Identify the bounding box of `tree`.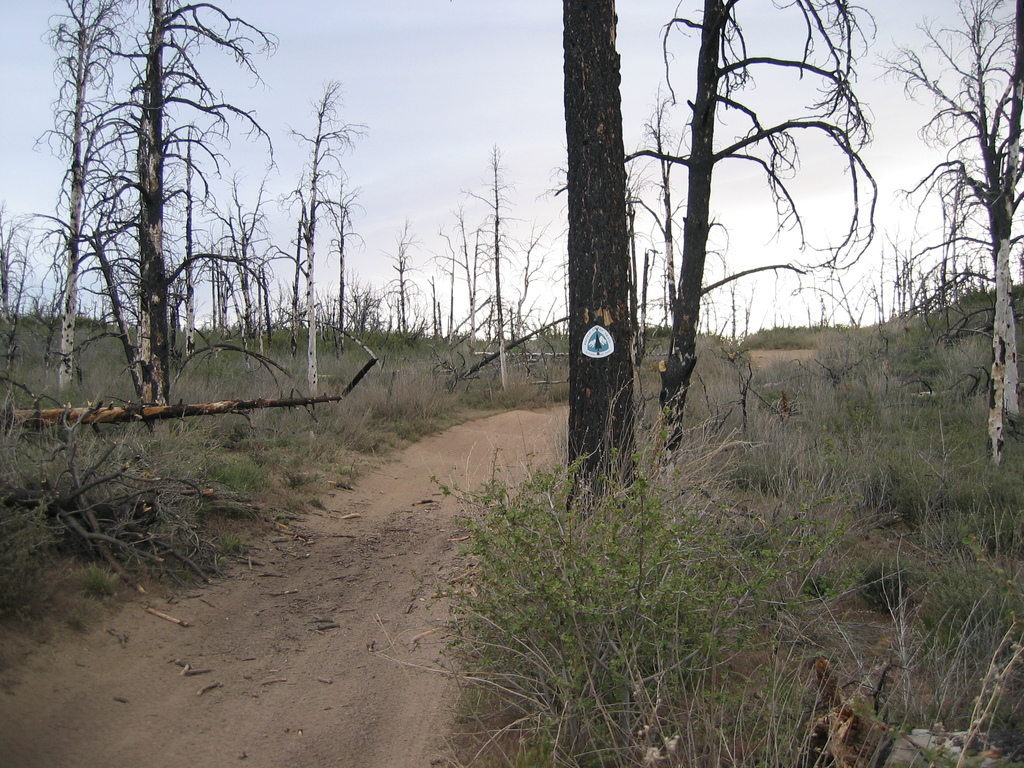
868:0:1023:467.
